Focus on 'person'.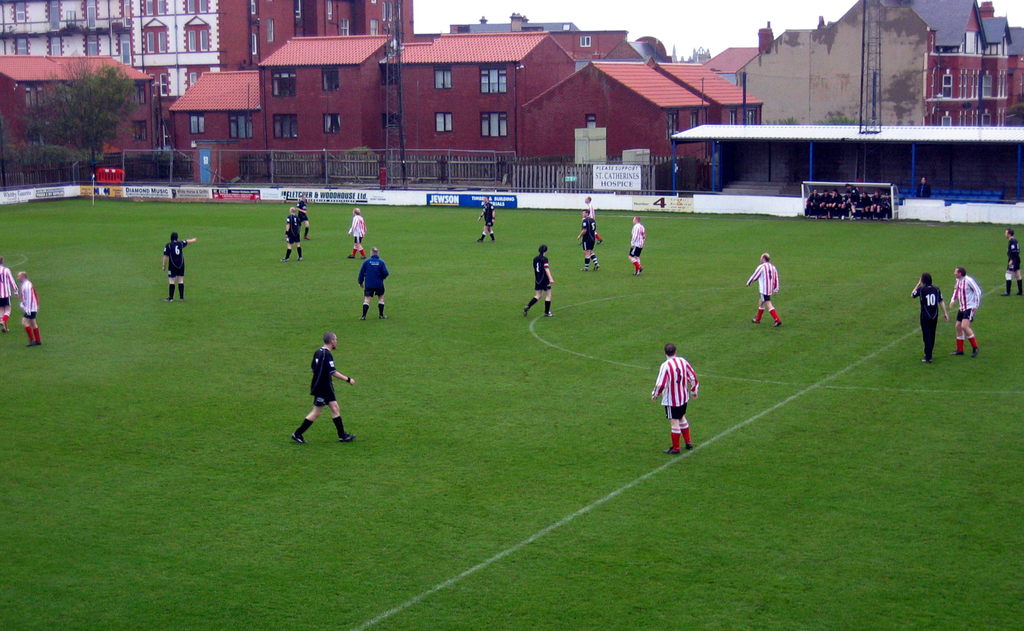
Focused at {"left": 991, "top": 228, "right": 1023, "bottom": 298}.
